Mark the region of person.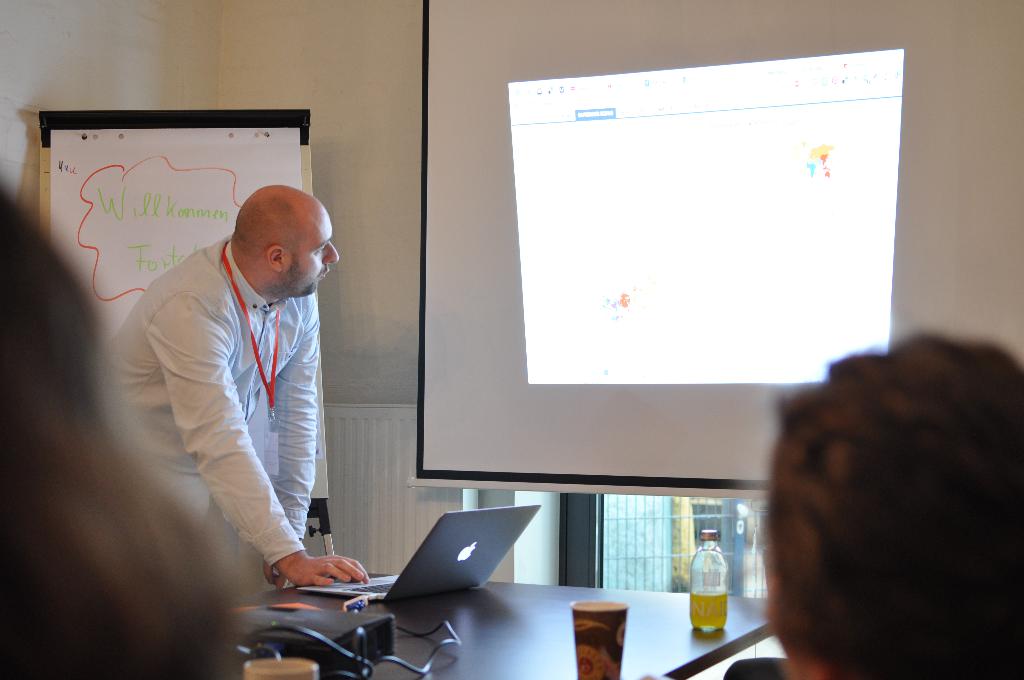
Region: locate(101, 185, 371, 610).
